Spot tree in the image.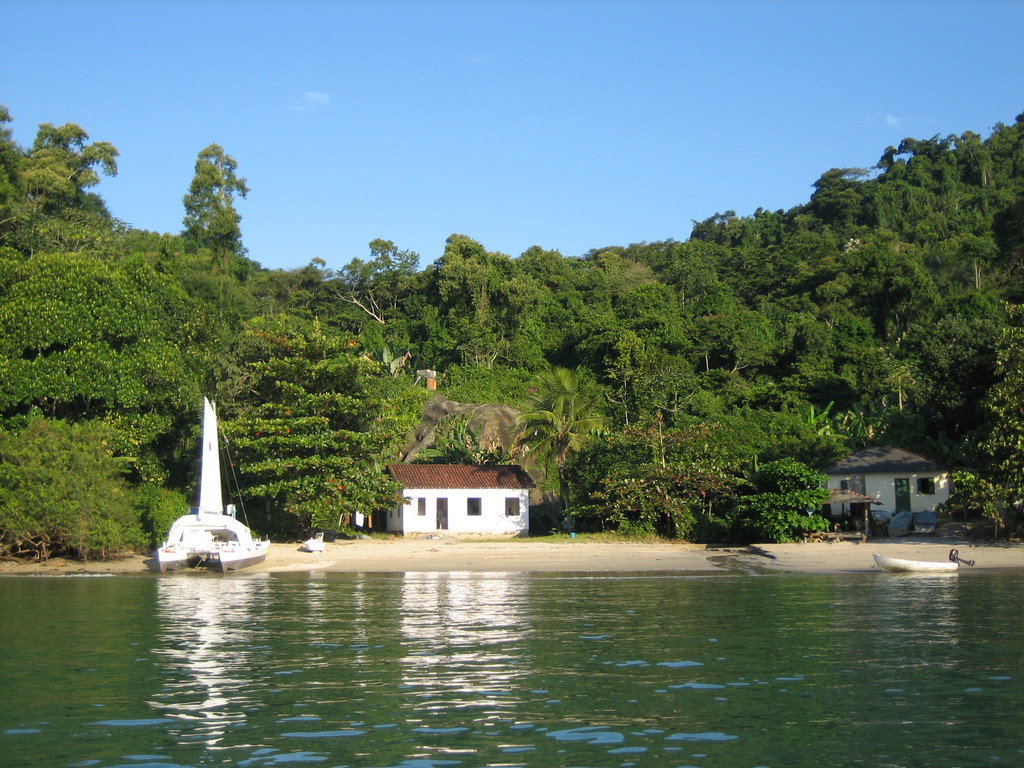
tree found at <region>978, 277, 1023, 487</region>.
